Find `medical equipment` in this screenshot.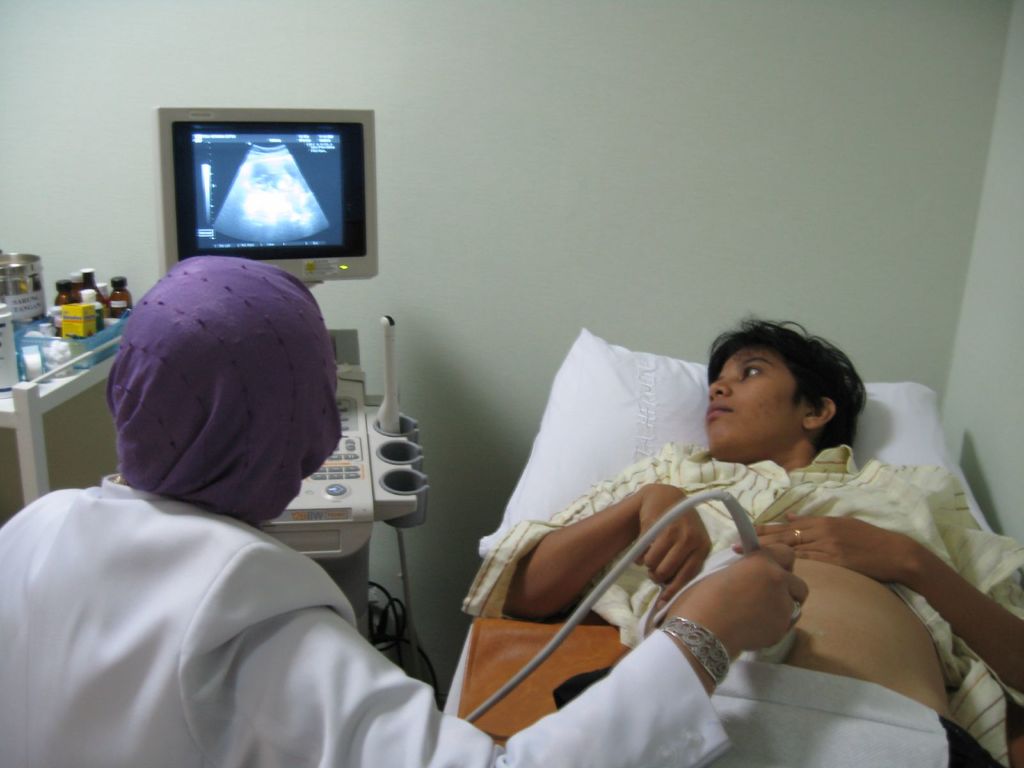
The bounding box for `medical equipment` is bbox=(461, 484, 801, 721).
